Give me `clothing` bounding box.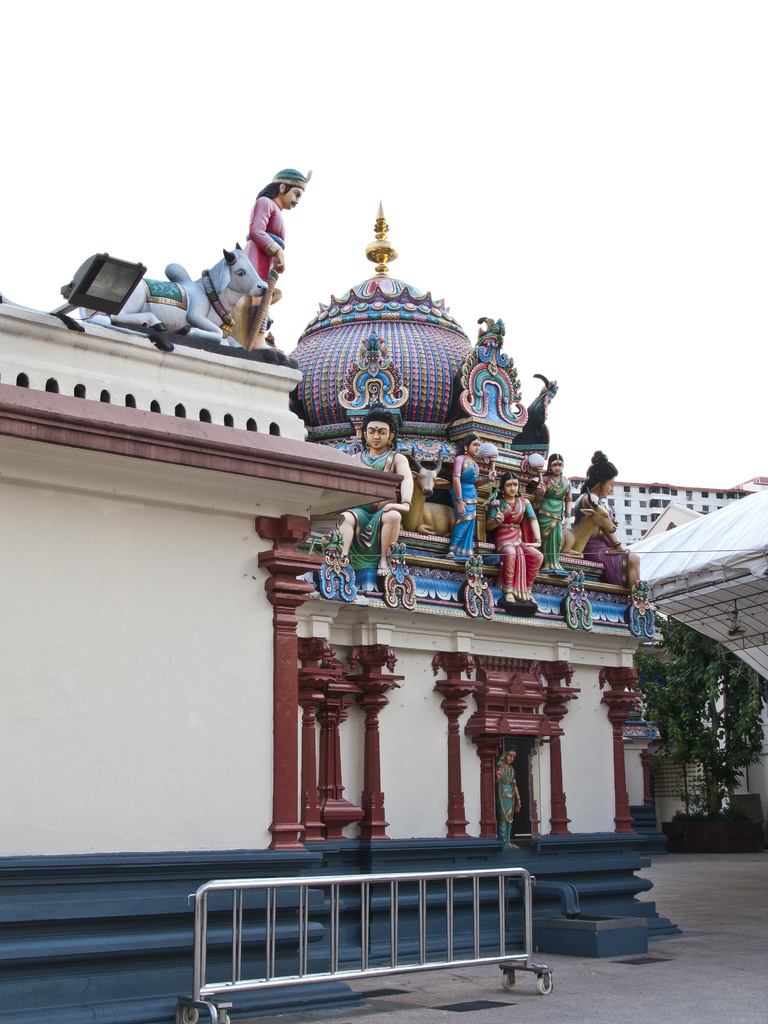
box(486, 490, 541, 606).
